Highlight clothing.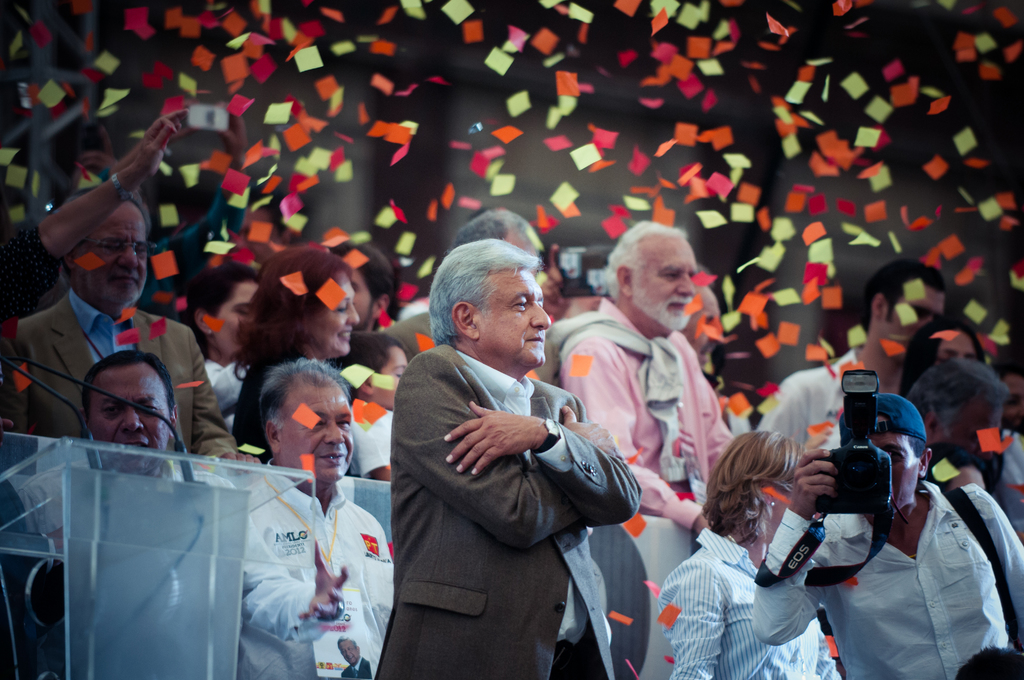
Highlighted region: BBox(26, 465, 315, 679).
